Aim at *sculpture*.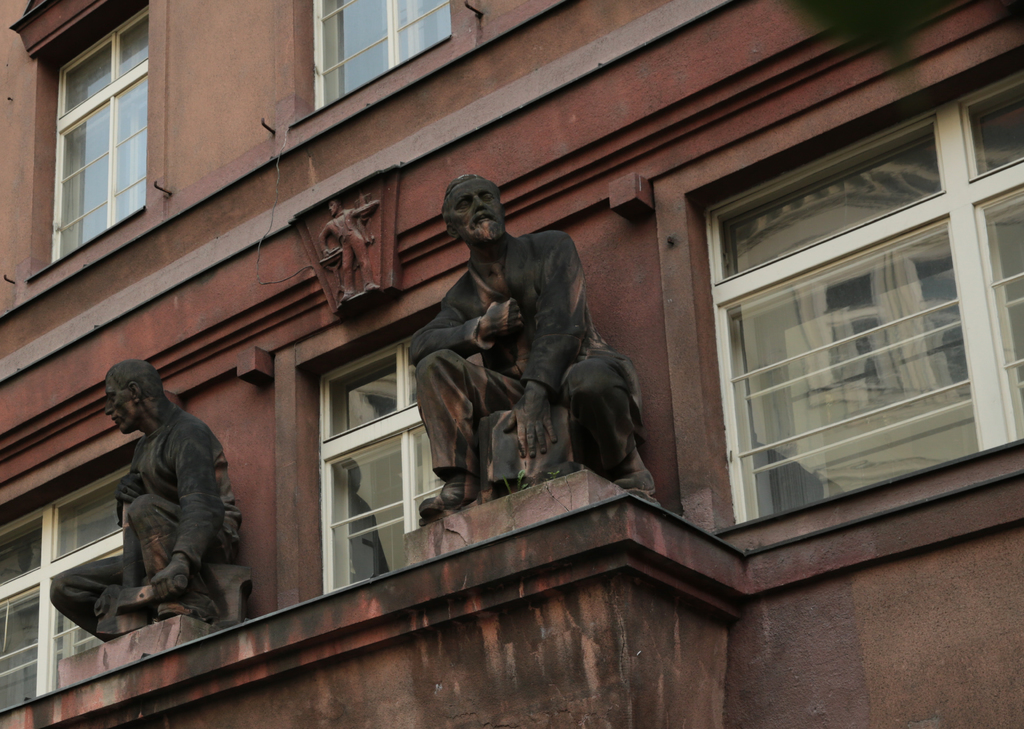
Aimed at <region>399, 162, 676, 537</region>.
